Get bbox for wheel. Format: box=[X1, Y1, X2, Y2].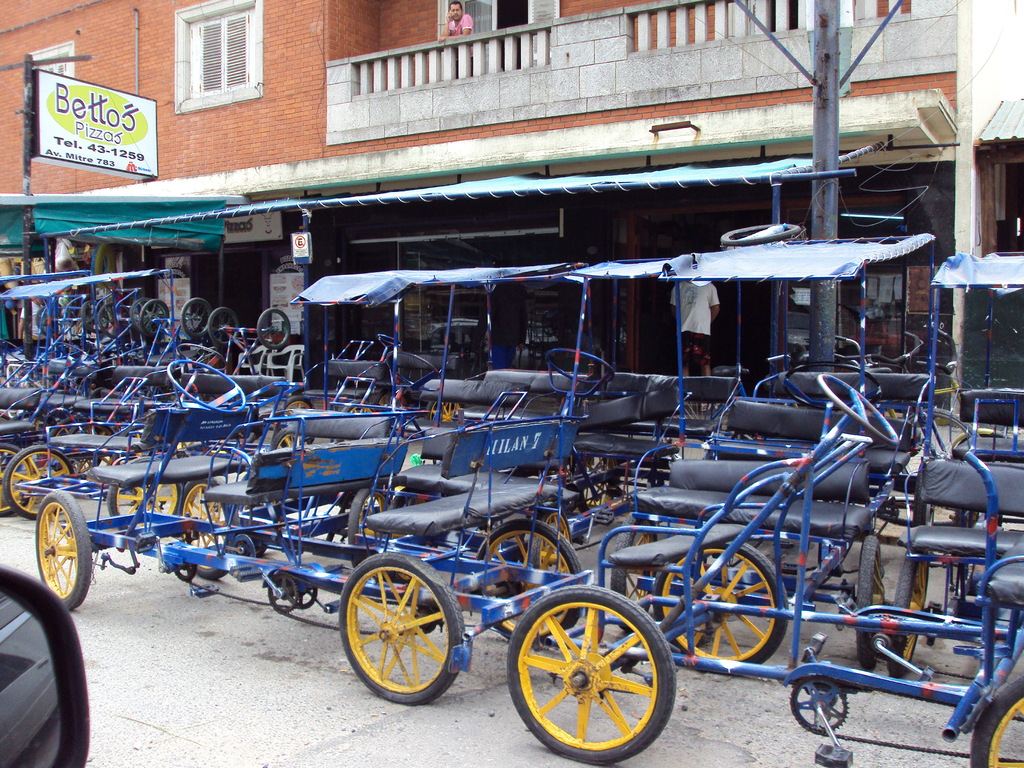
box=[54, 342, 96, 370].
